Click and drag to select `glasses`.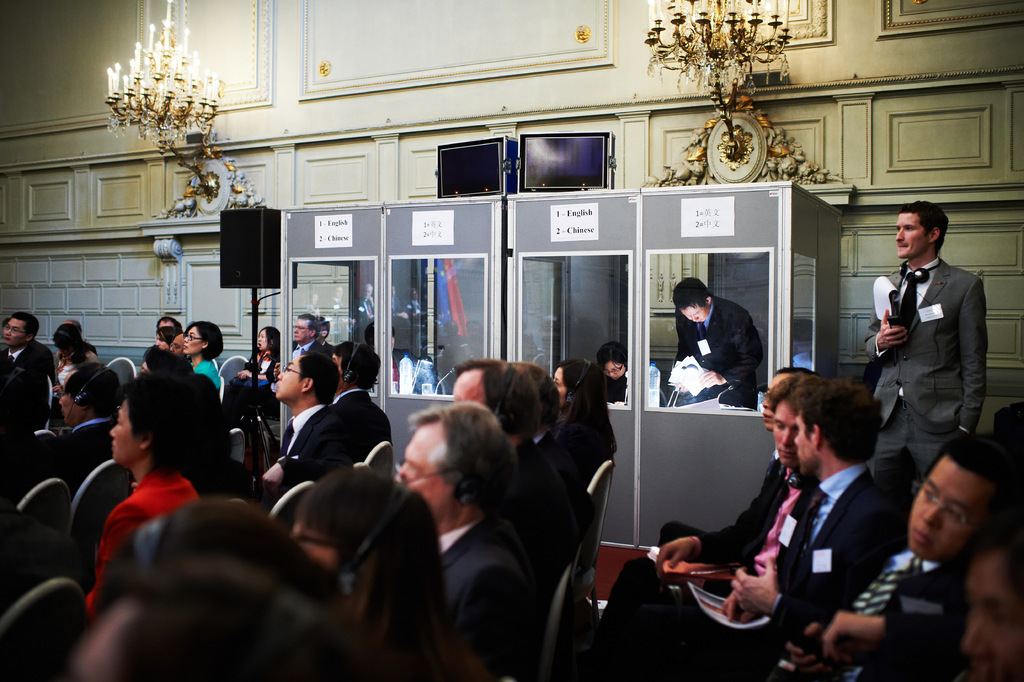
Selection: <box>284,369,312,381</box>.
